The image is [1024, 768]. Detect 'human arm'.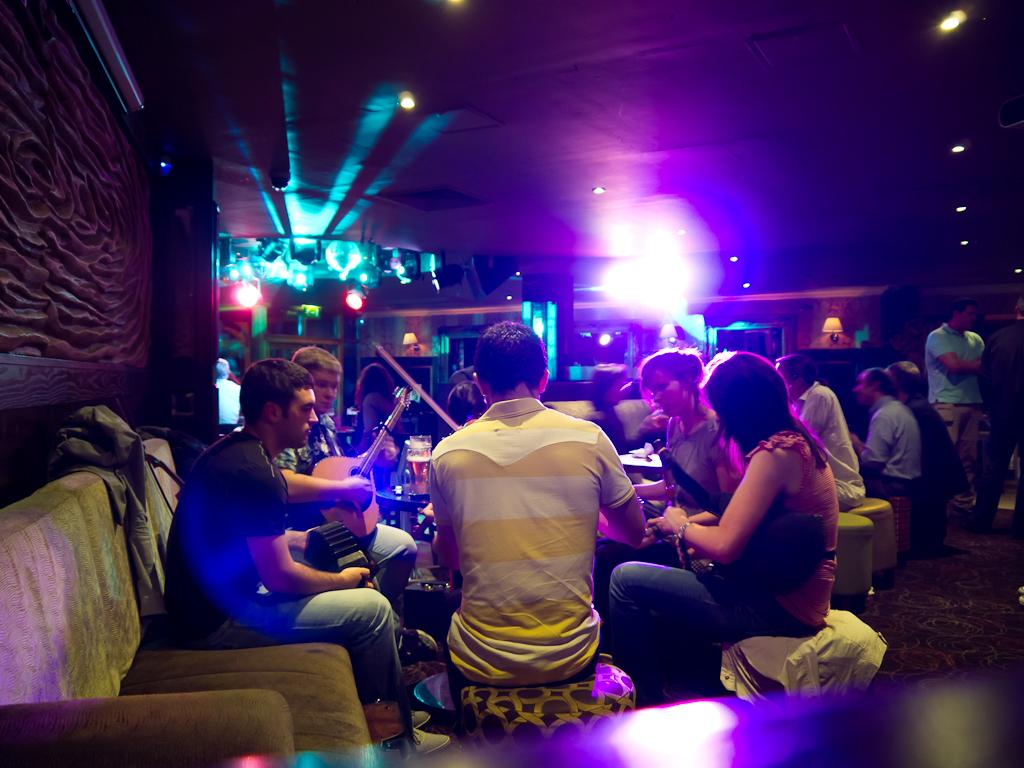
Detection: detection(852, 412, 895, 464).
